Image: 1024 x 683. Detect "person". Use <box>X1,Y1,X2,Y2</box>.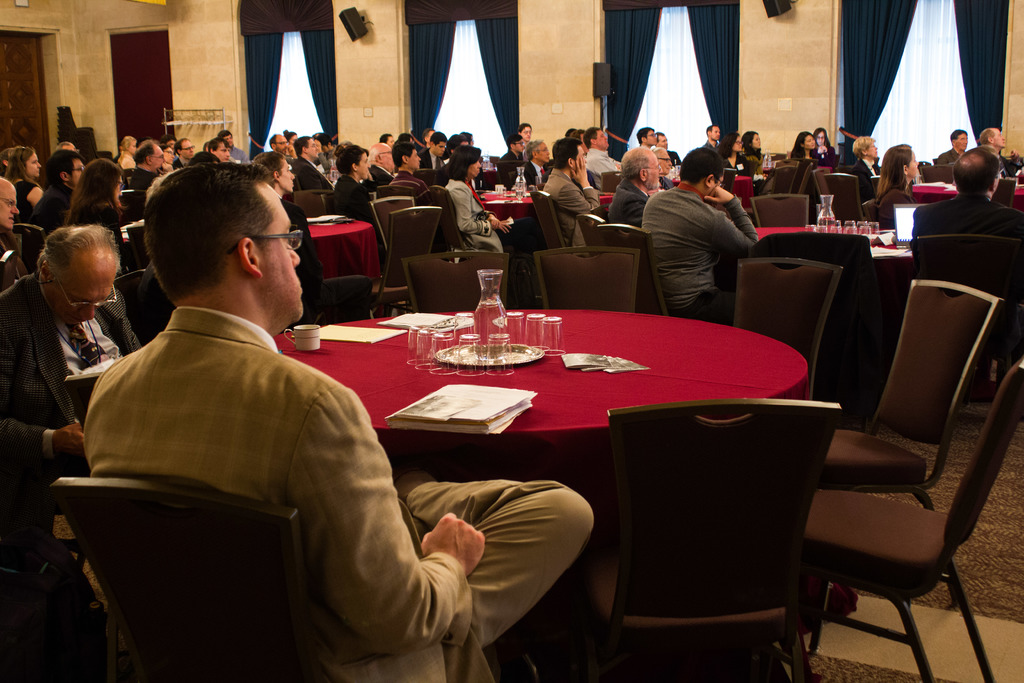
<box>639,145,755,328</box>.
